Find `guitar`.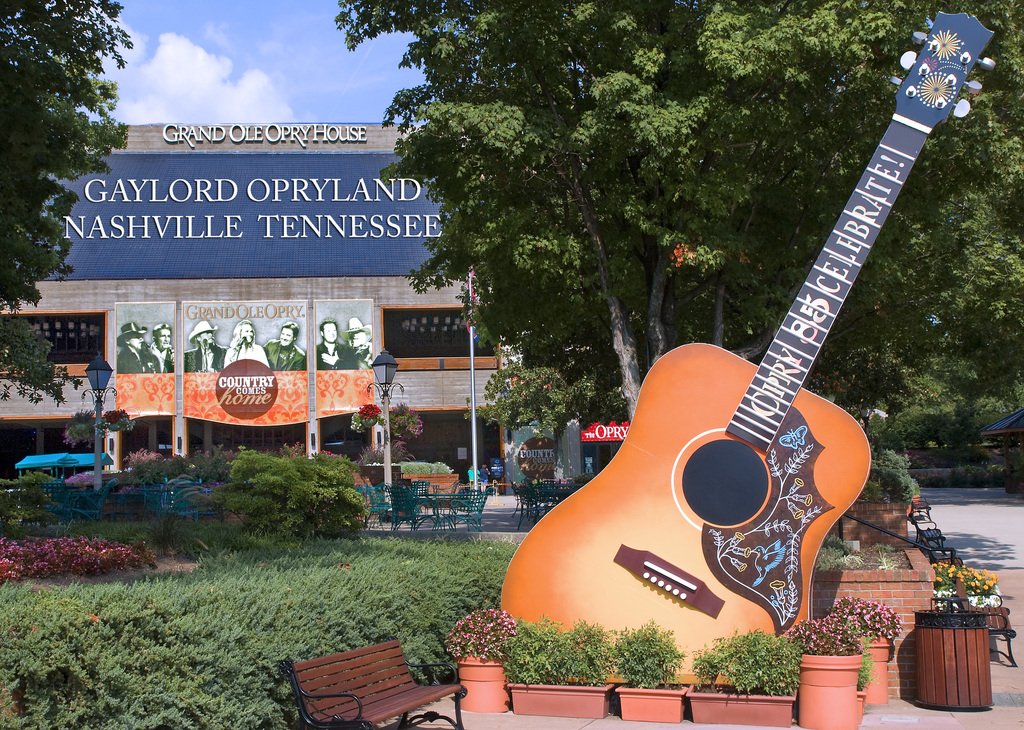
bbox(543, 74, 973, 660).
